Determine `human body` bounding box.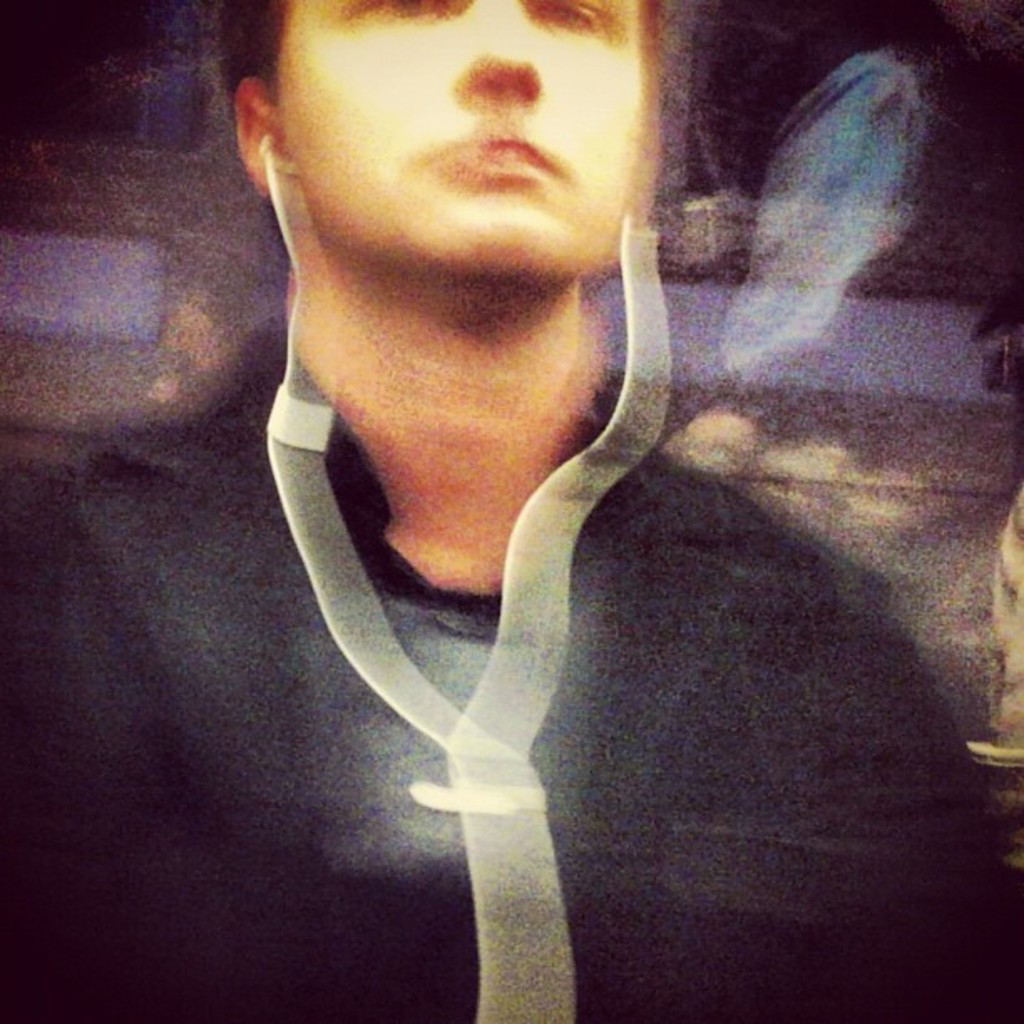
Determined: (0,0,1022,1022).
